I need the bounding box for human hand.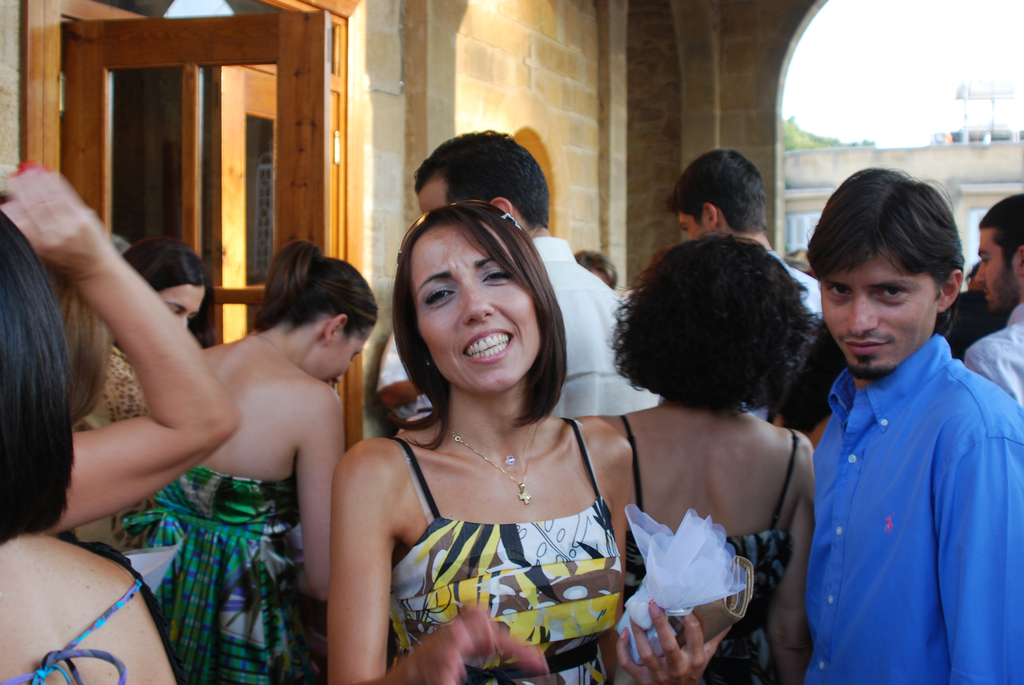
Here it is: pyautogui.locateOnScreen(399, 598, 552, 684).
